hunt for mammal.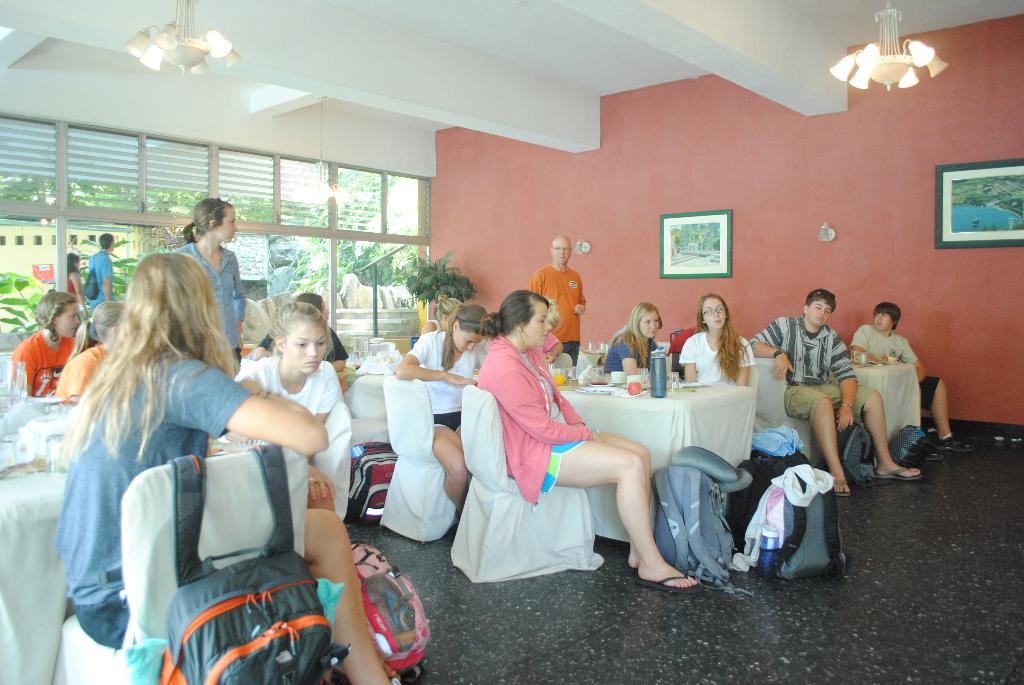
Hunted down at {"x1": 54, "y1": 303, "x2": 130, "y2": 403}.
